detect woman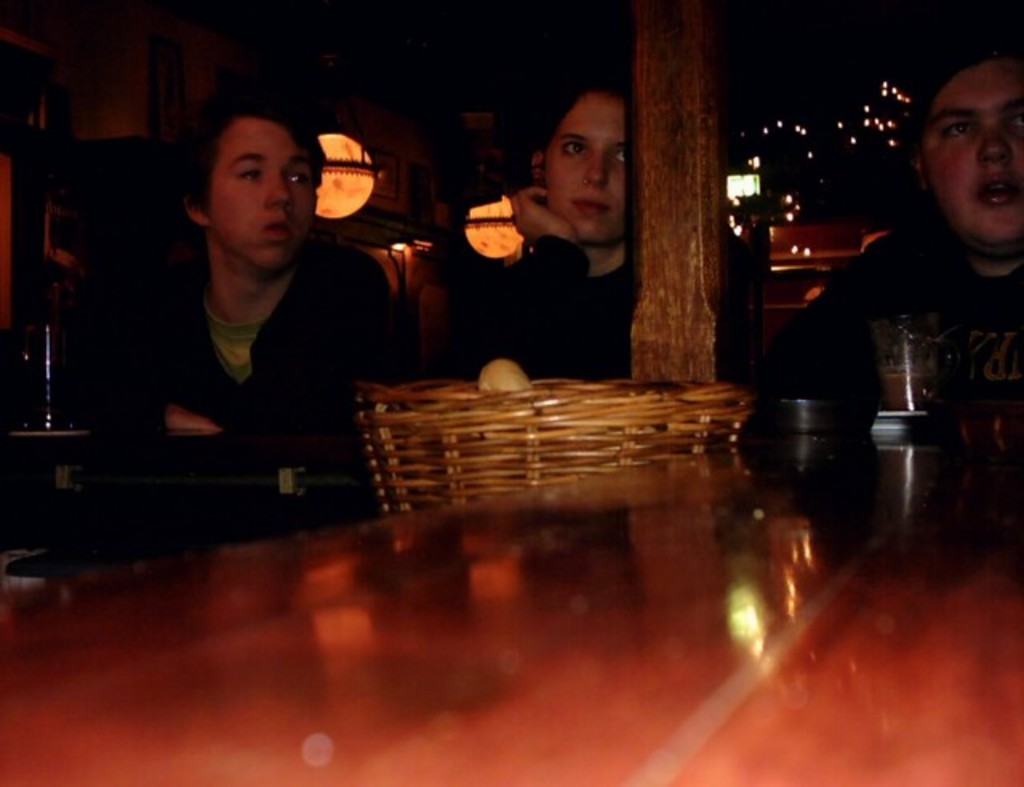
{"x1": 446, "y1": 74, "x2": 672, "y2": 406}
